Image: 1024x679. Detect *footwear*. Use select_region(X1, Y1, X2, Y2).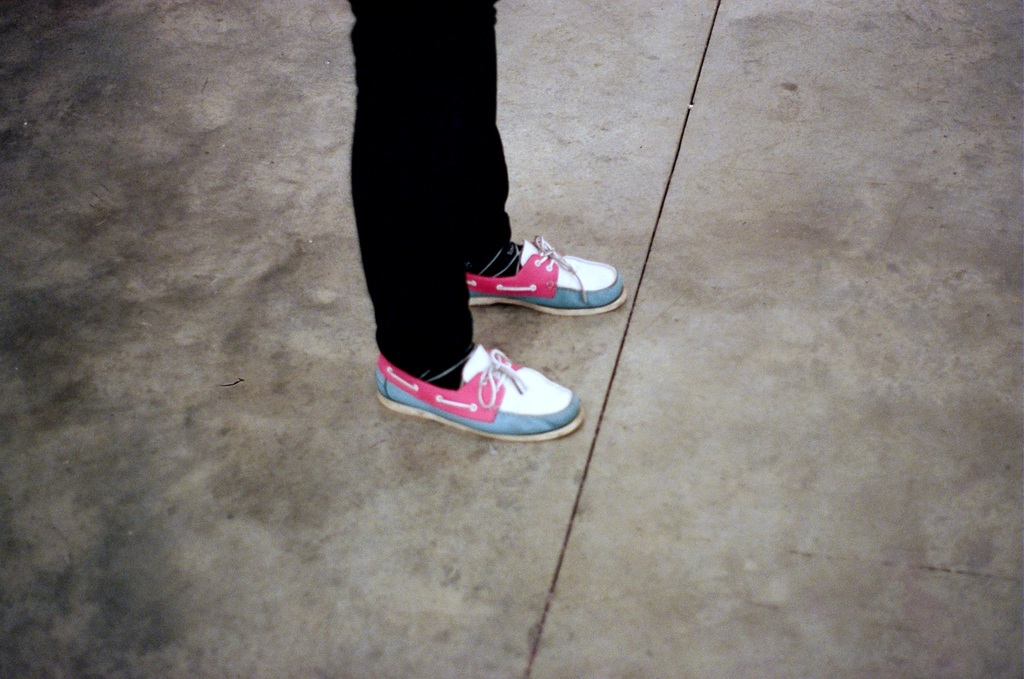
select_region(391, 340, 594, 440).
